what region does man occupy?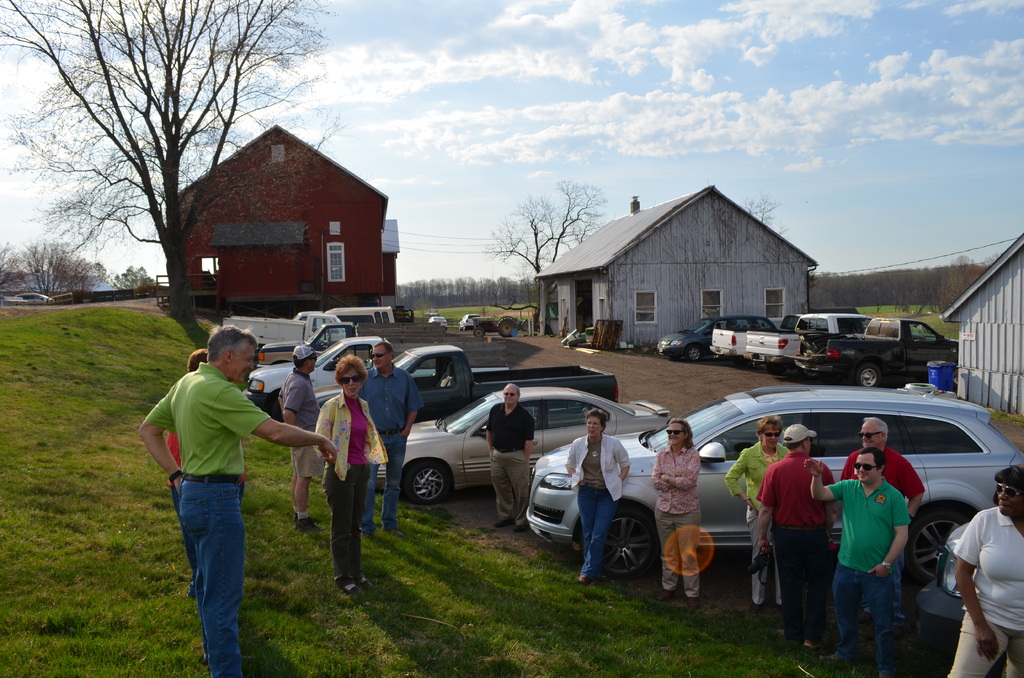
x1=840 y1=415 x2=923 y2=625.
